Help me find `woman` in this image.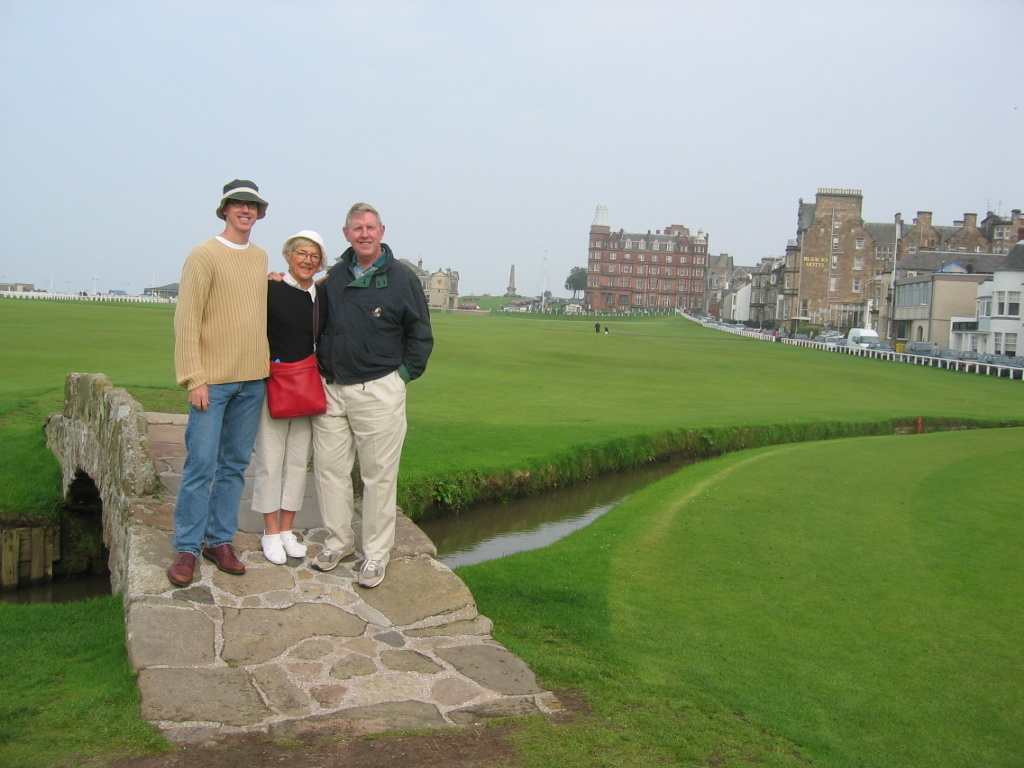
Found it: region(252, 234, 313, 568).
